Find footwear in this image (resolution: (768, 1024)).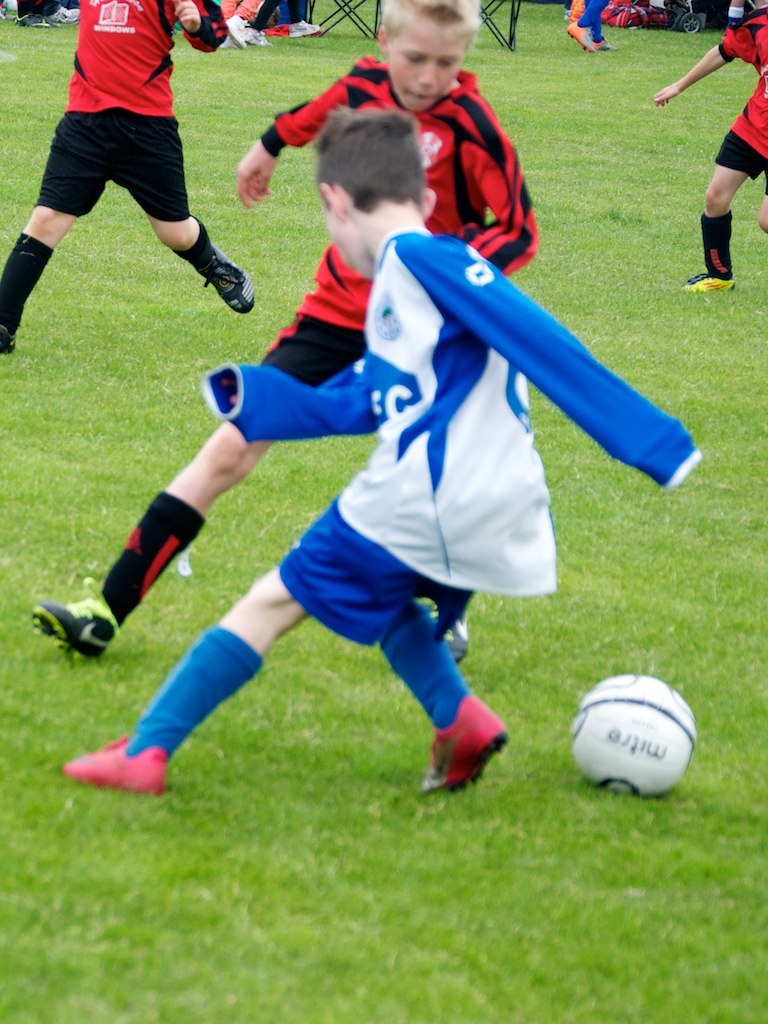
region(423, 693, 506, 794).
